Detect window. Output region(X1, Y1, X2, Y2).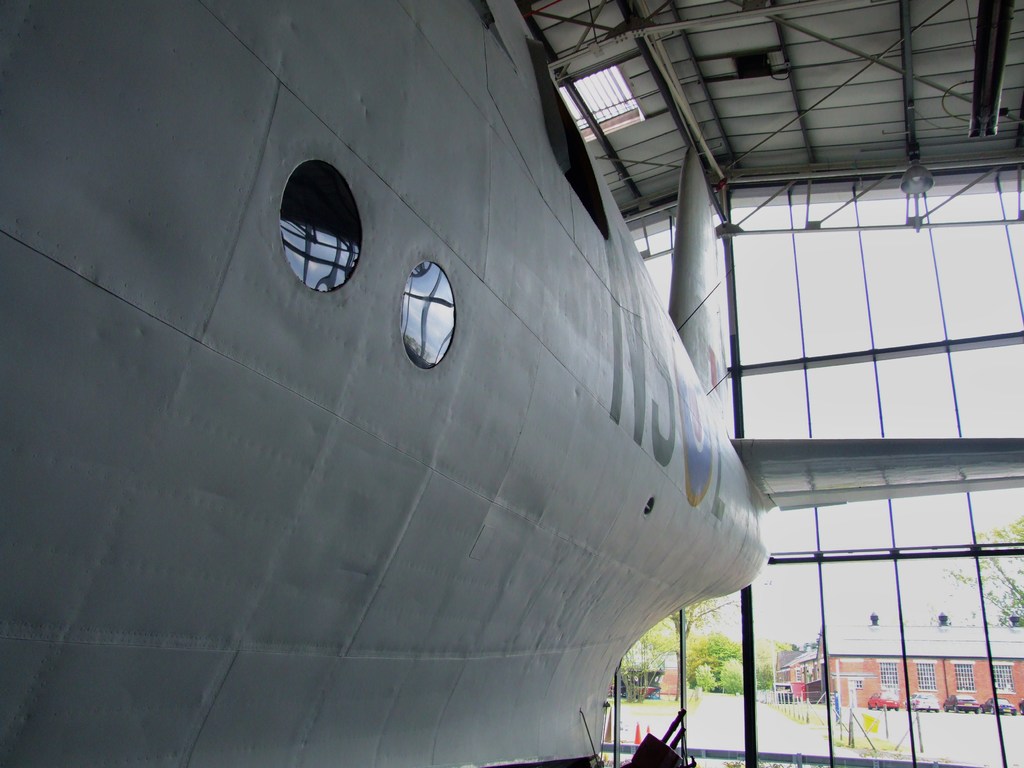
region(555, 70, 641, 135).
